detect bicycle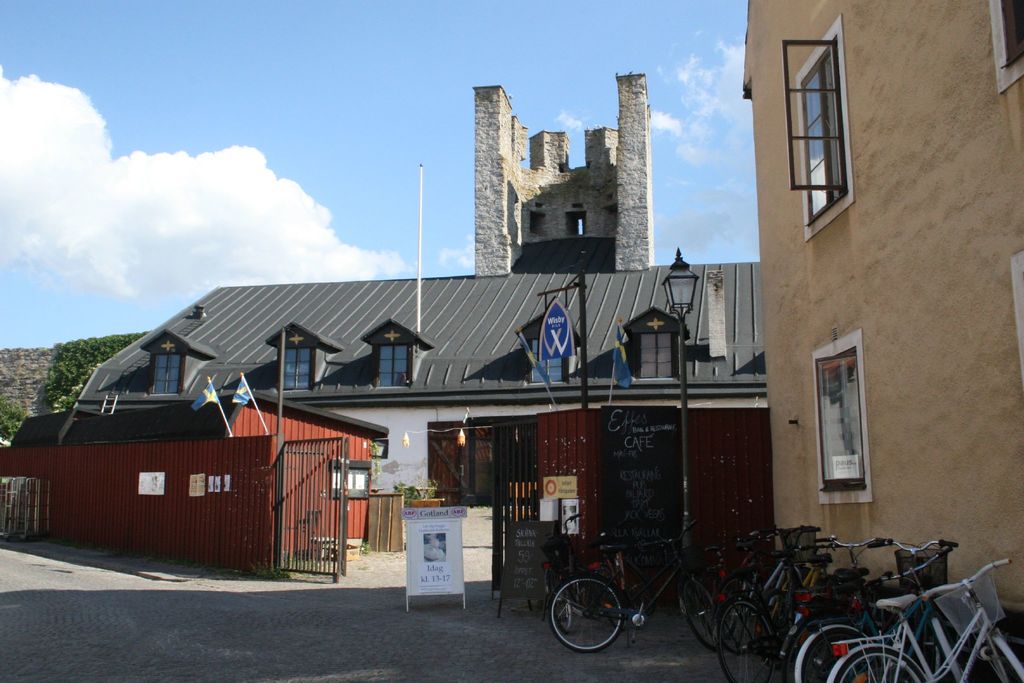
(left=760, top=536, right=957, bottom=682)
